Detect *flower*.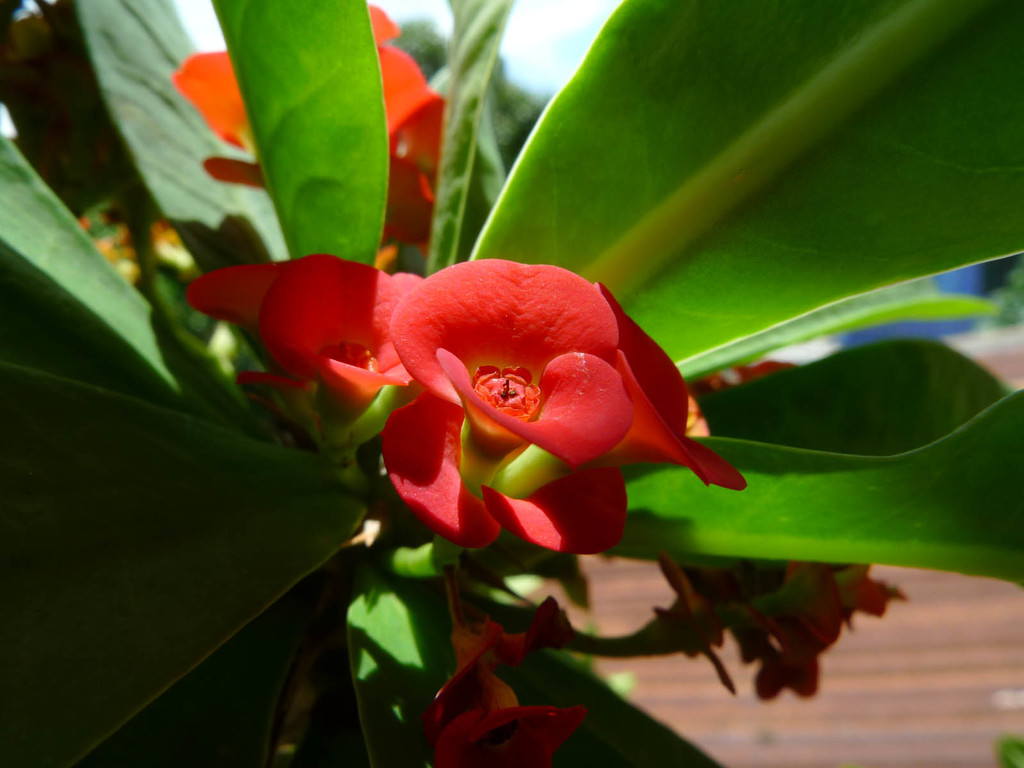
Detected at bbox=(187, 252, 429, 460).
